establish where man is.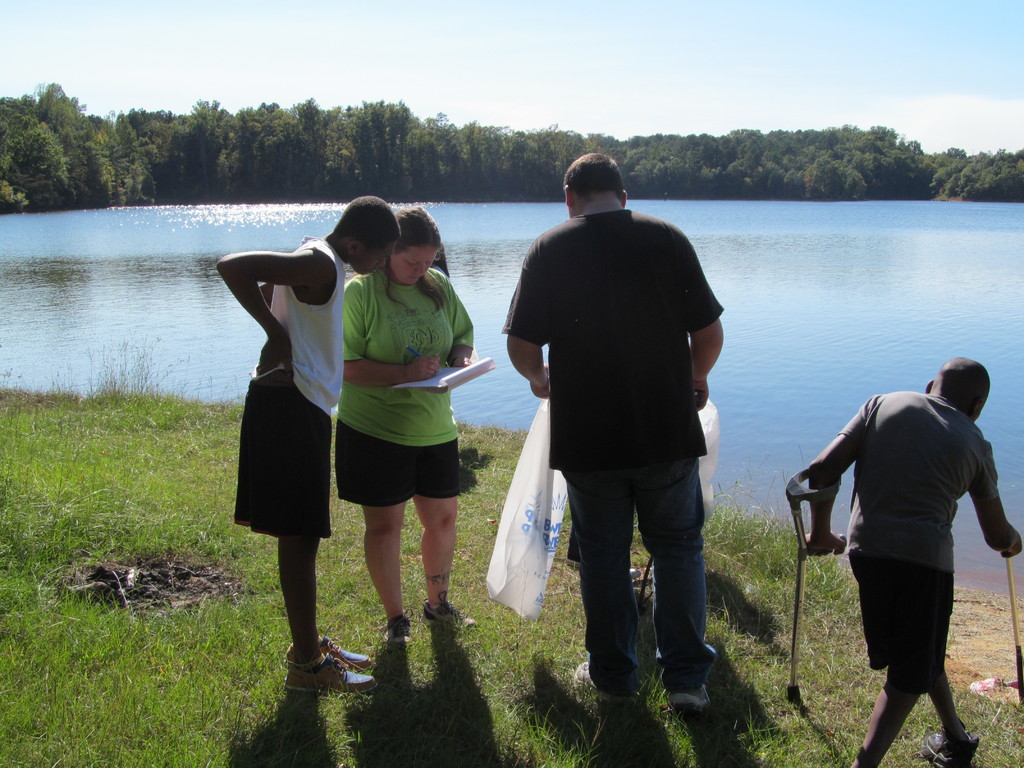
Established at pyautogui.locateOnScreen(805, 357, 1022, 767).
